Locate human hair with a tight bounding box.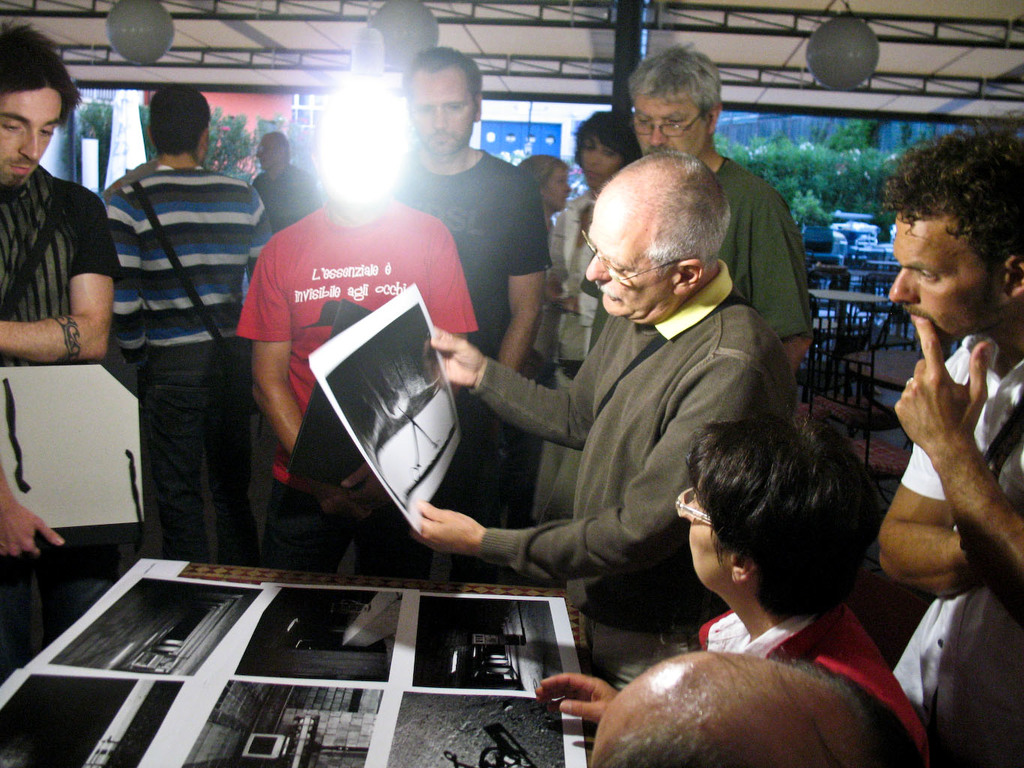
box(589, 160, 728, 280).
